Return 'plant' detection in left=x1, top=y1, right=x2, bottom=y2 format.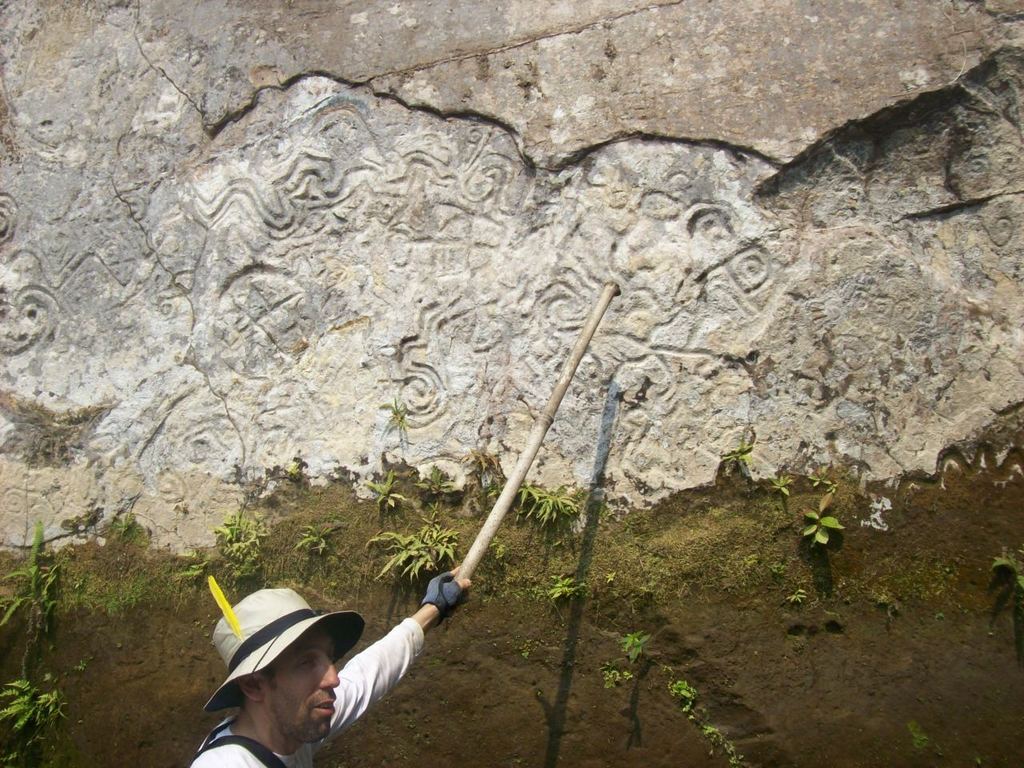
left=365, top=500, right=460, bottom=582.
